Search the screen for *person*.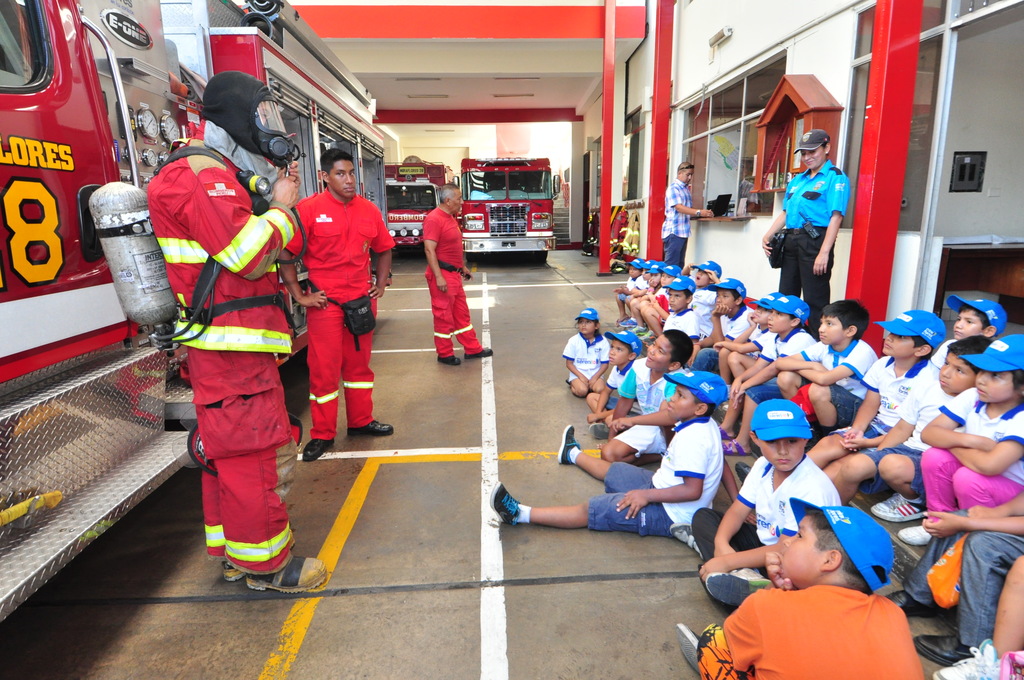
Found at (277, 151, 396, 462).
